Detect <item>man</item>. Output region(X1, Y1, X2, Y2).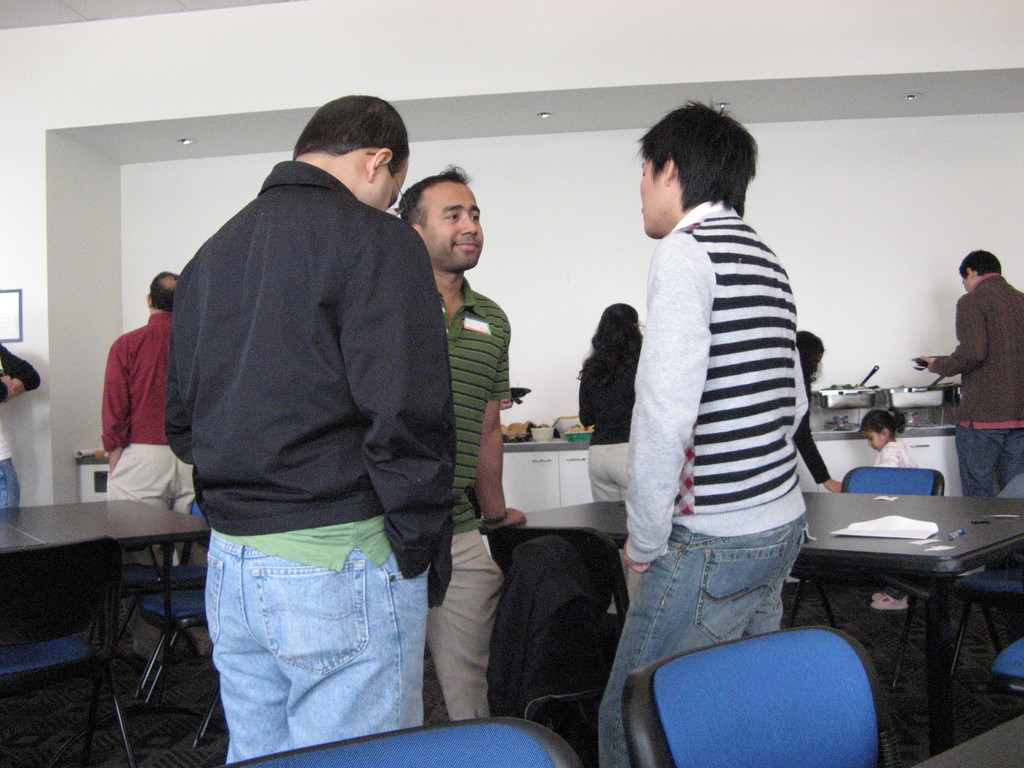
region(922, 249, 1023, 500).
